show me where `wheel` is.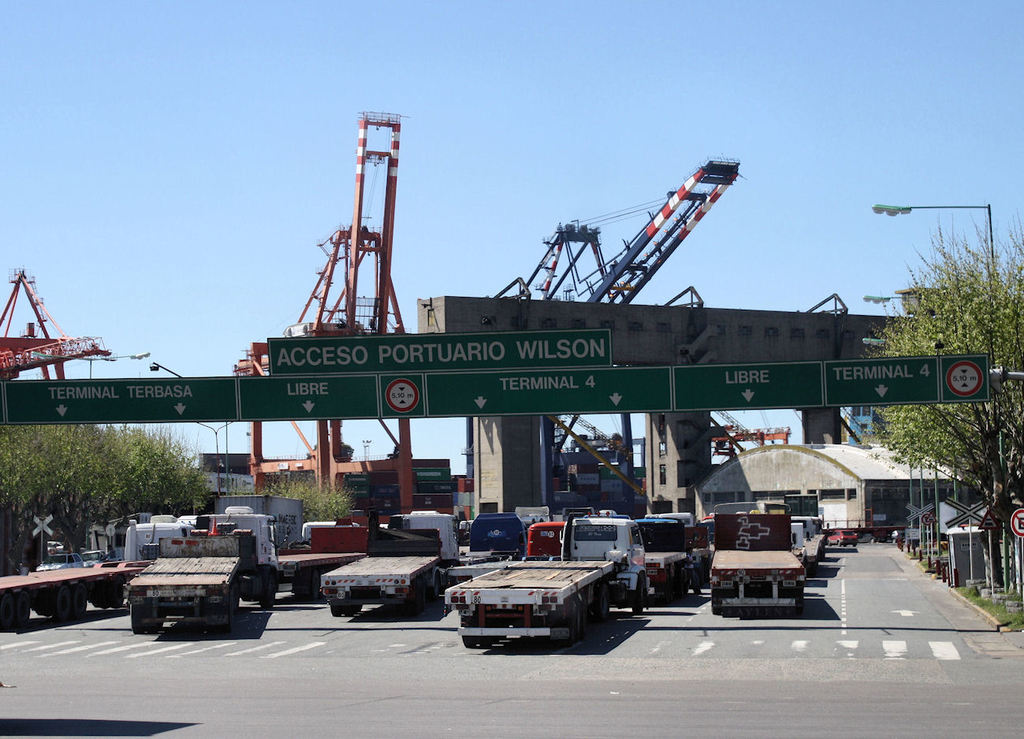
`wheel` is at bbox(590, 585, 612, 620).
